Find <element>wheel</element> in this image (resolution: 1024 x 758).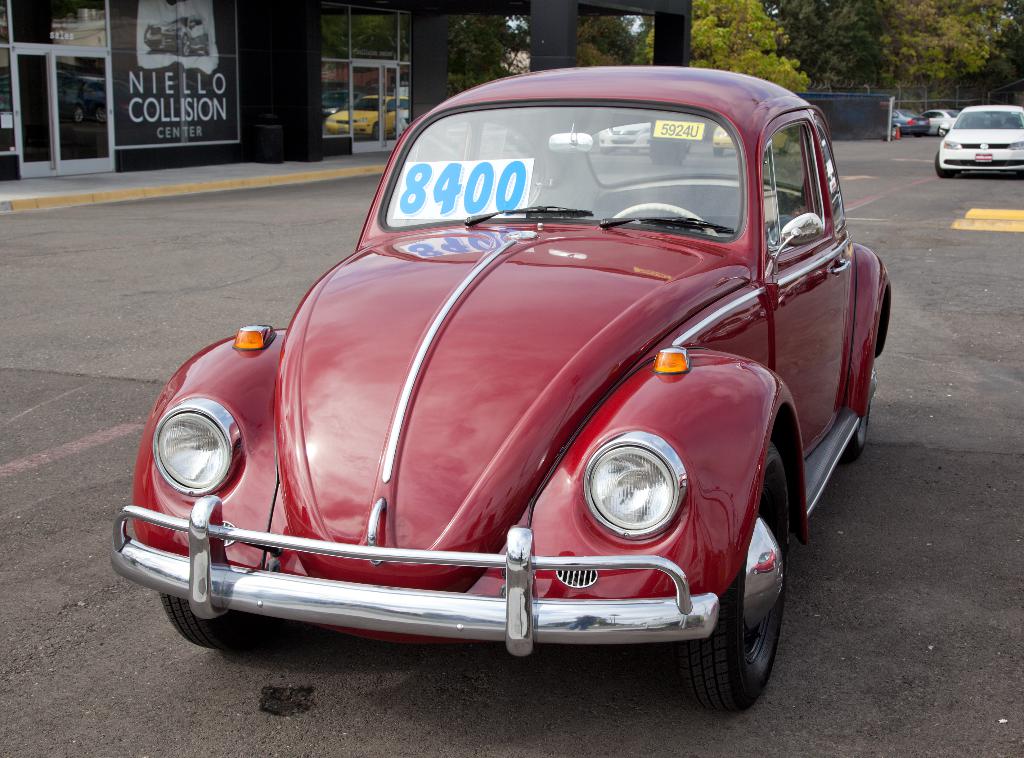
Rect(778, 138, 788, 154).
